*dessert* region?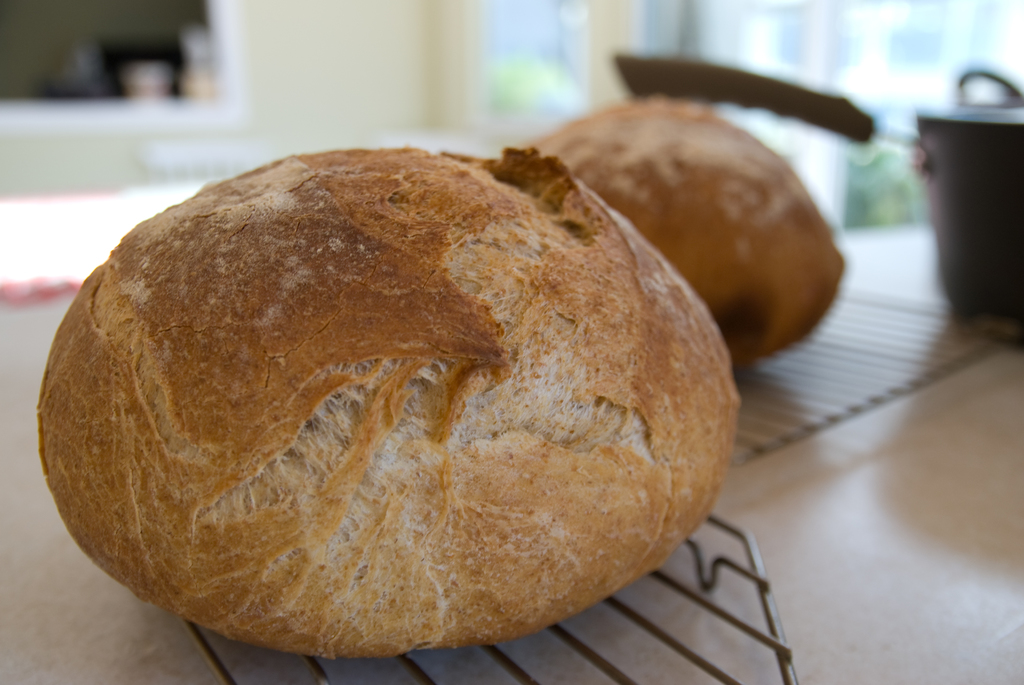
[x1=0, y1=89, x2=793, y2=684]
